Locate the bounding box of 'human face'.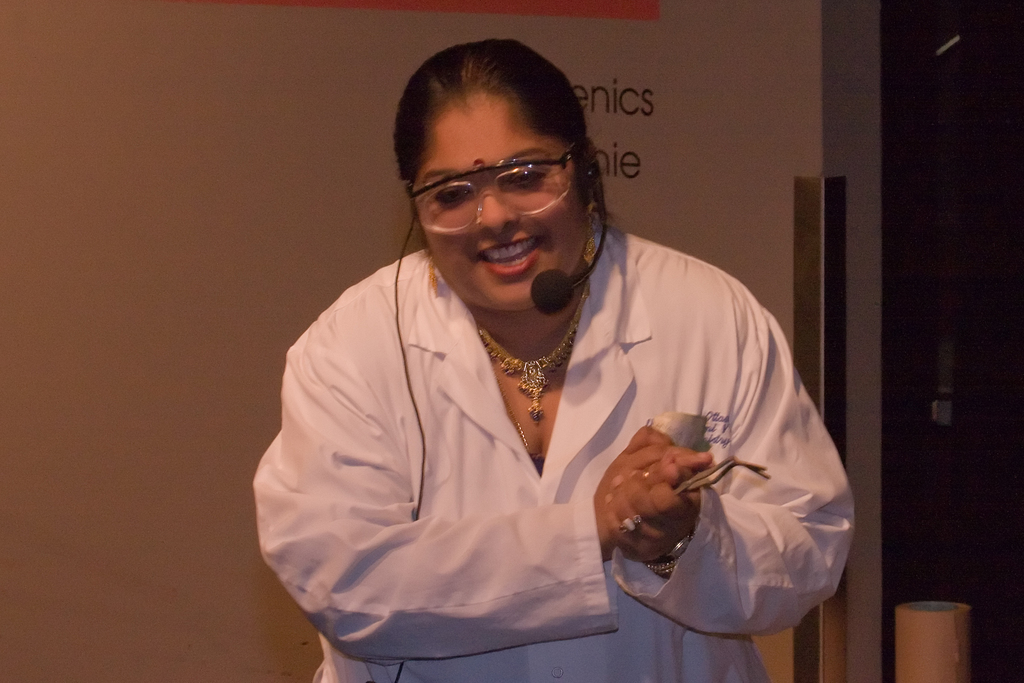
Bounding box: l=407, t=113, r=598, b=303.
